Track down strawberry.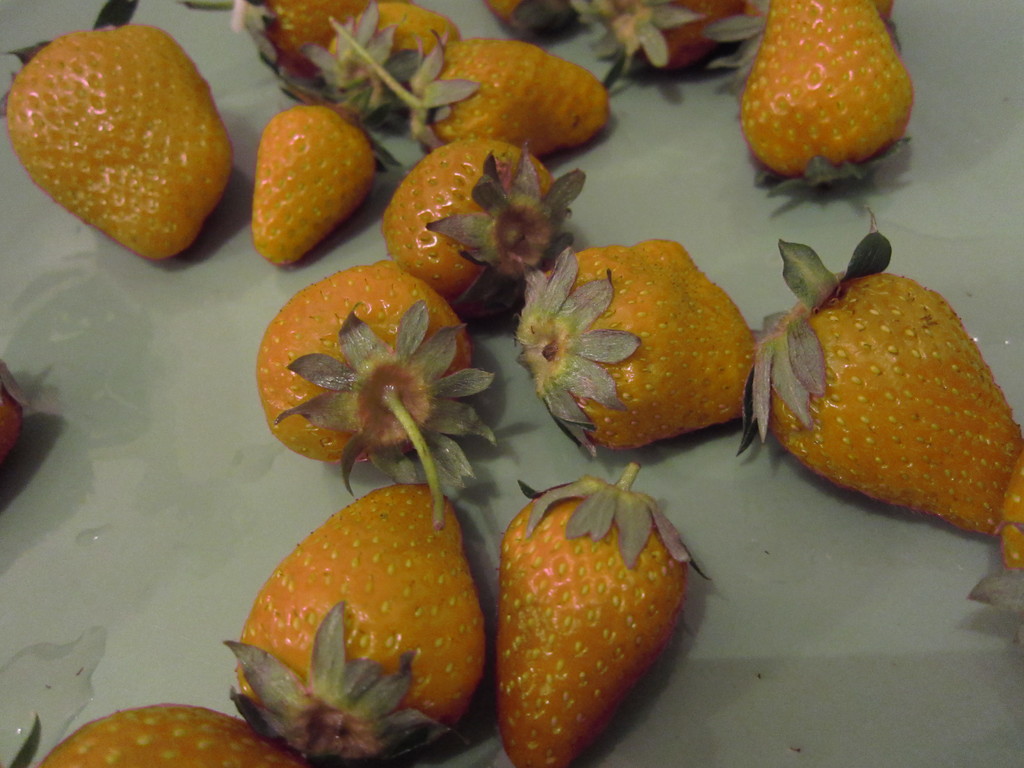
Tracked to <bbox>0, 0, 243, 269</bbox>.
